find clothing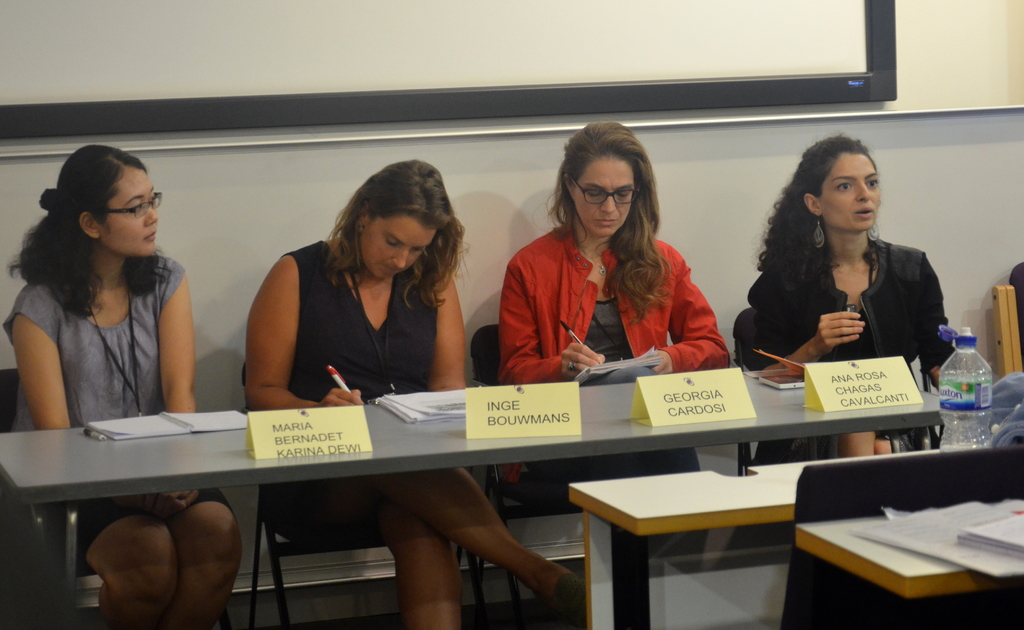
left=499, top=213, right=735, bottom=515
